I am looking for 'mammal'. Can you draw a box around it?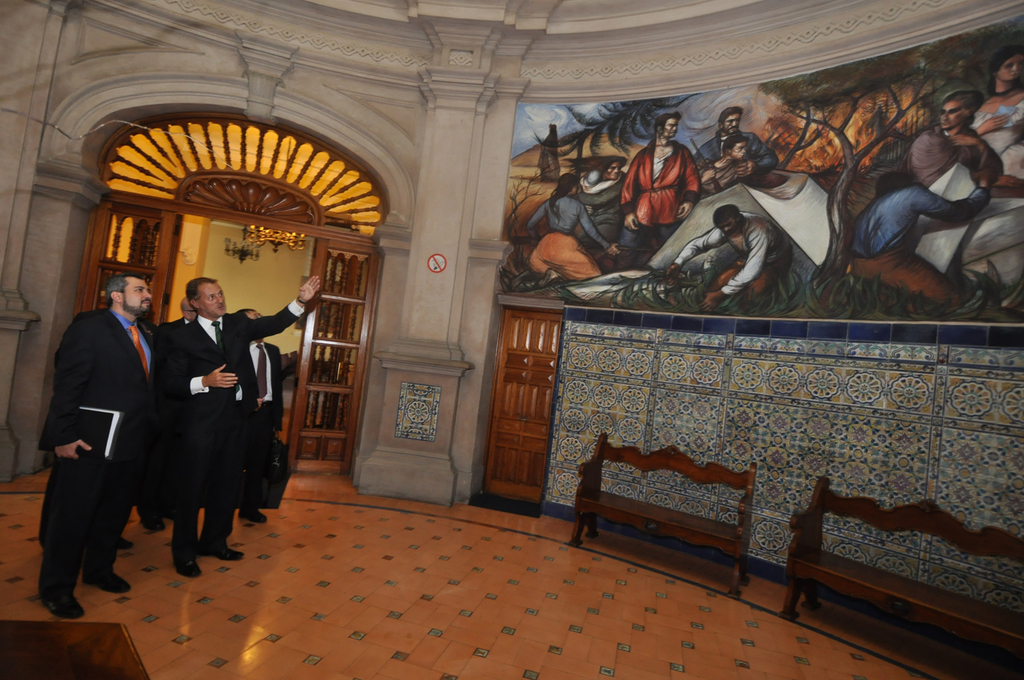
Sure, the bounding box is locate(623, 114, 700, 269).
